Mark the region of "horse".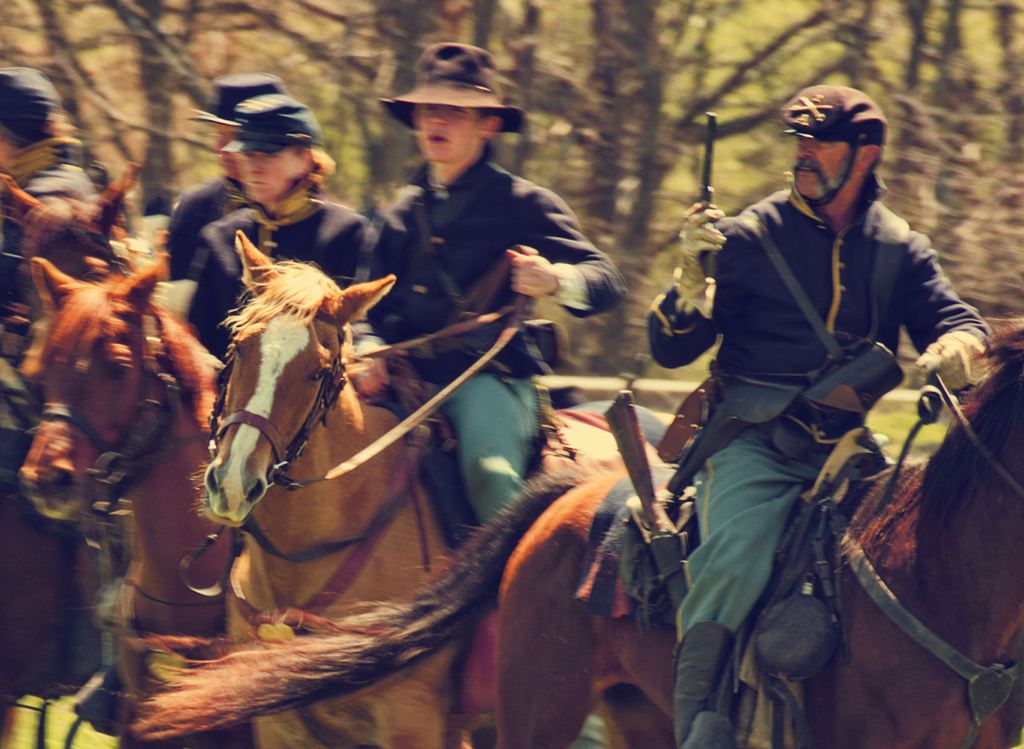
Region: x1=0 y1=169 x2=180 y2=390.
